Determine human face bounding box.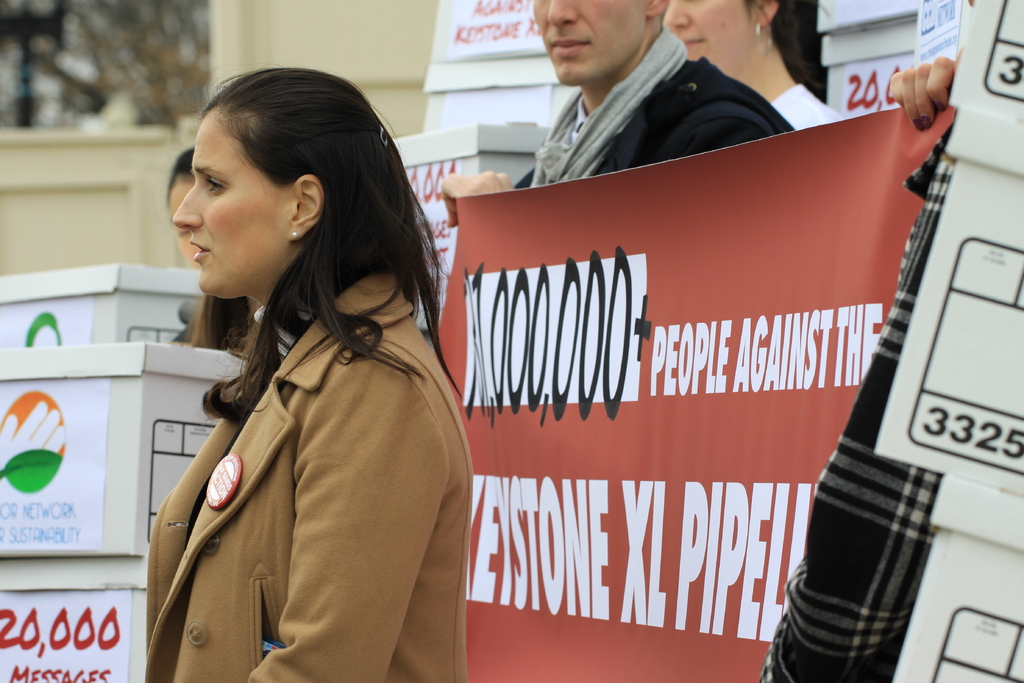
Determined: bbox(164, 106, 314, 299).
